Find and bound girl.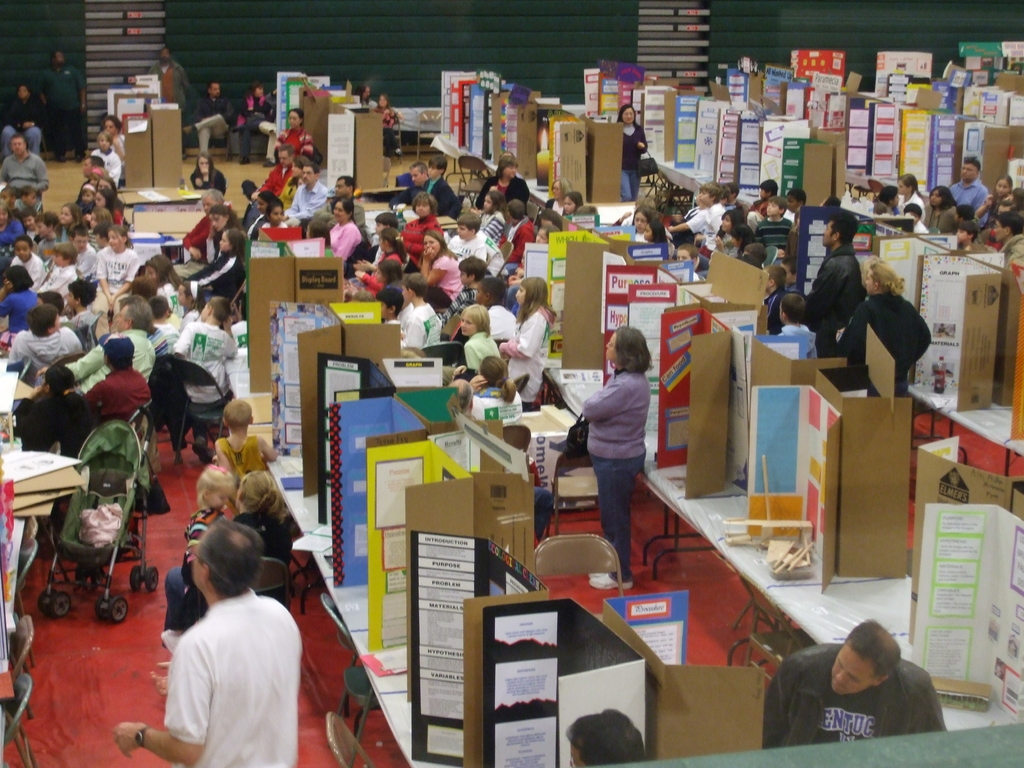
Bound: region(419, 236, 458, 307).
